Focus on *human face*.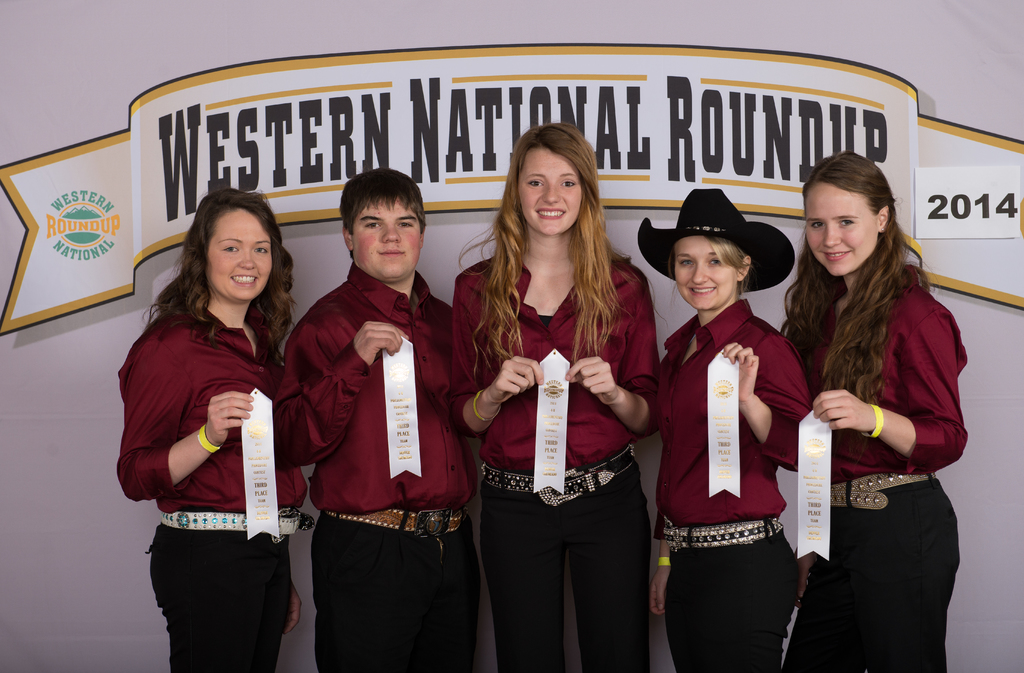
Focused at 517, 147, 582, 236.
